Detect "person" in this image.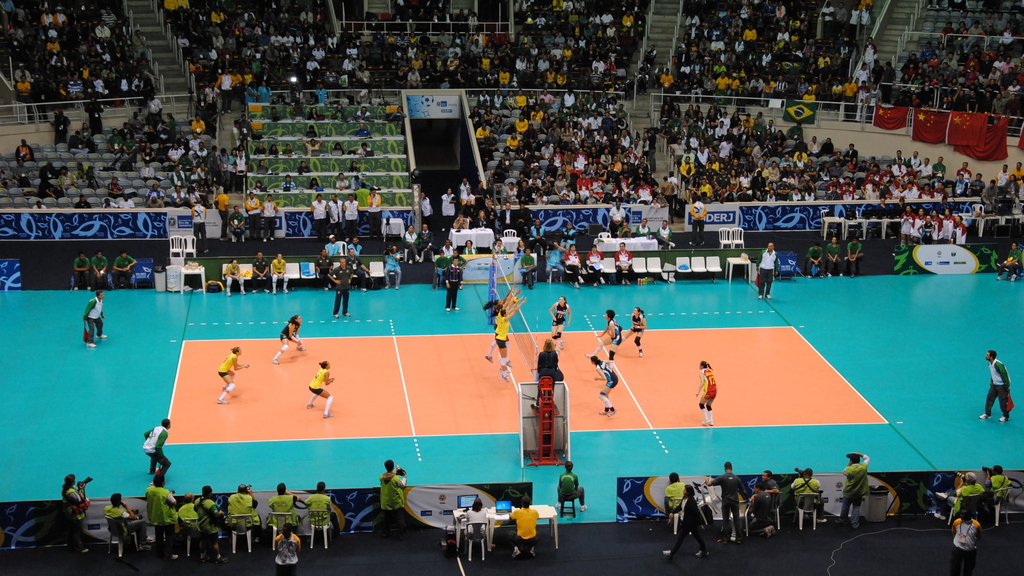
Detection: Rect(143, 470, 179, 558).
